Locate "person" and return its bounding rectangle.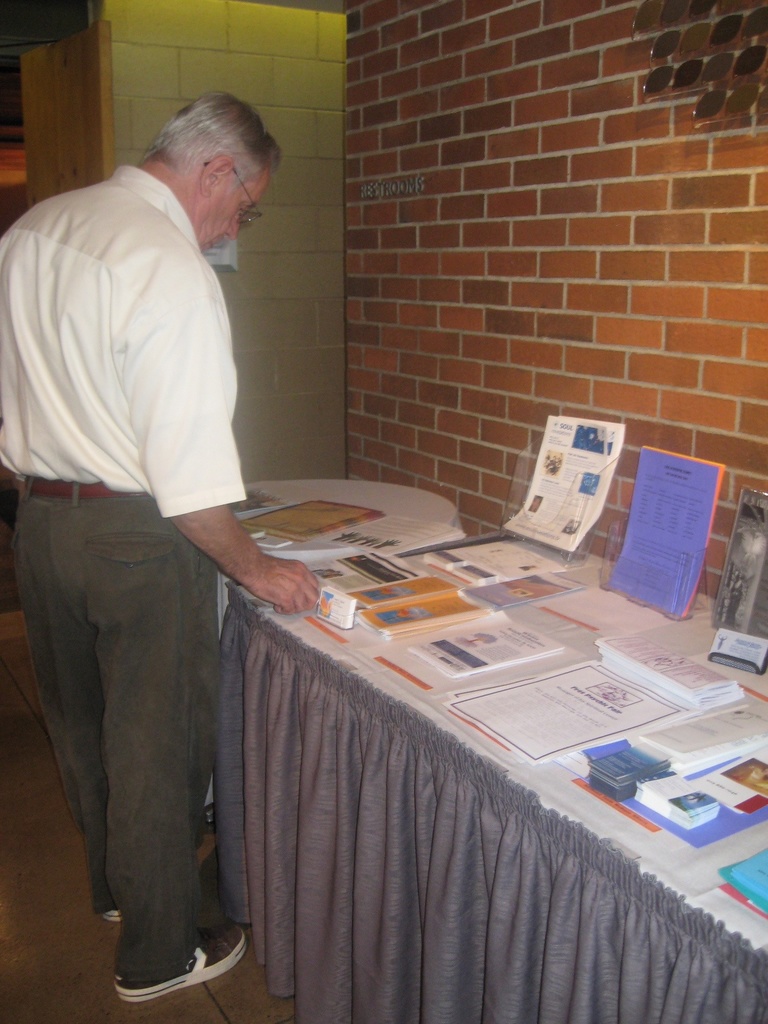
BBox(20, 36, 308, 980).
